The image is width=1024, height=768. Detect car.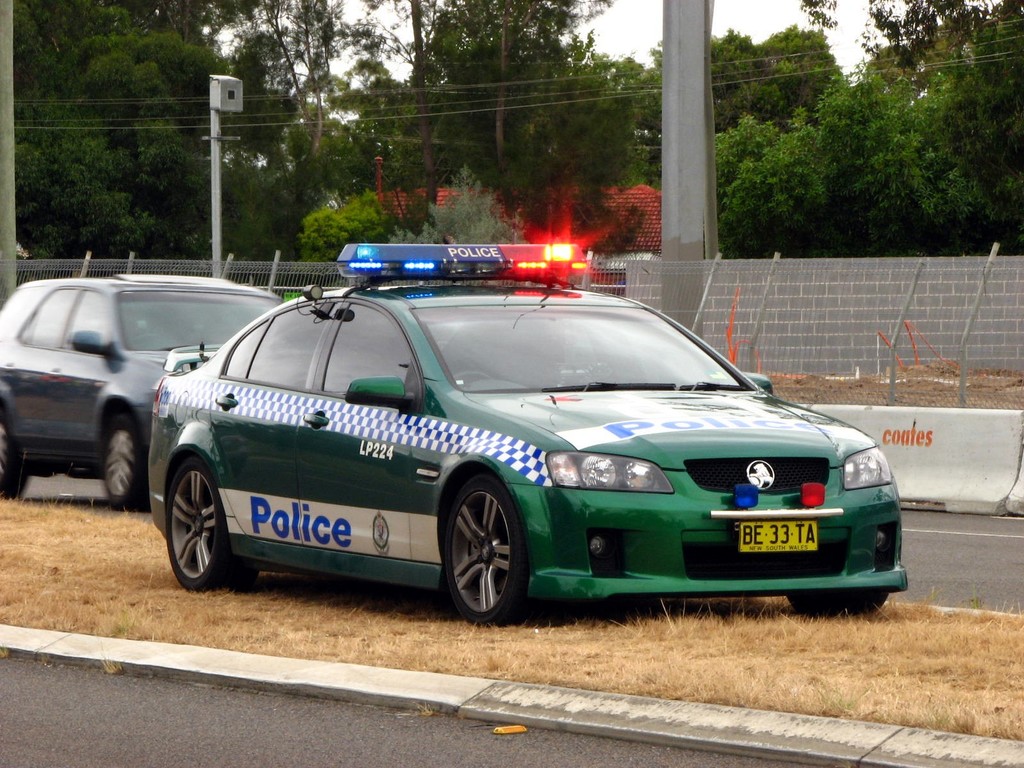
Detection: (150,236,910,626).
